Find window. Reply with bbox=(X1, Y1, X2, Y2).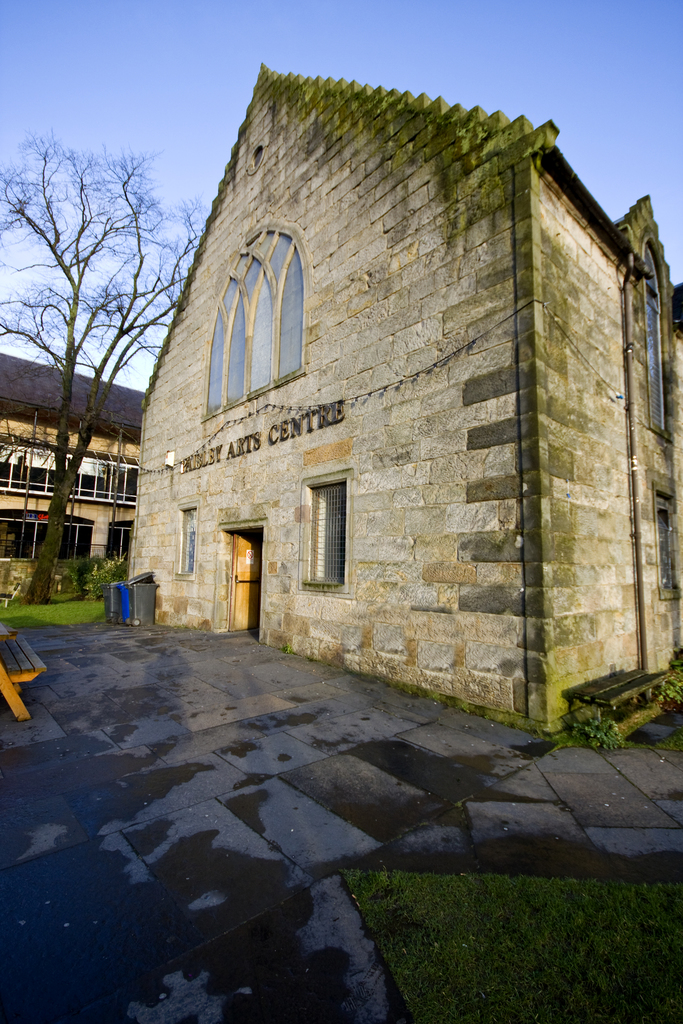
bbox=(302, 469, 353, 590).
